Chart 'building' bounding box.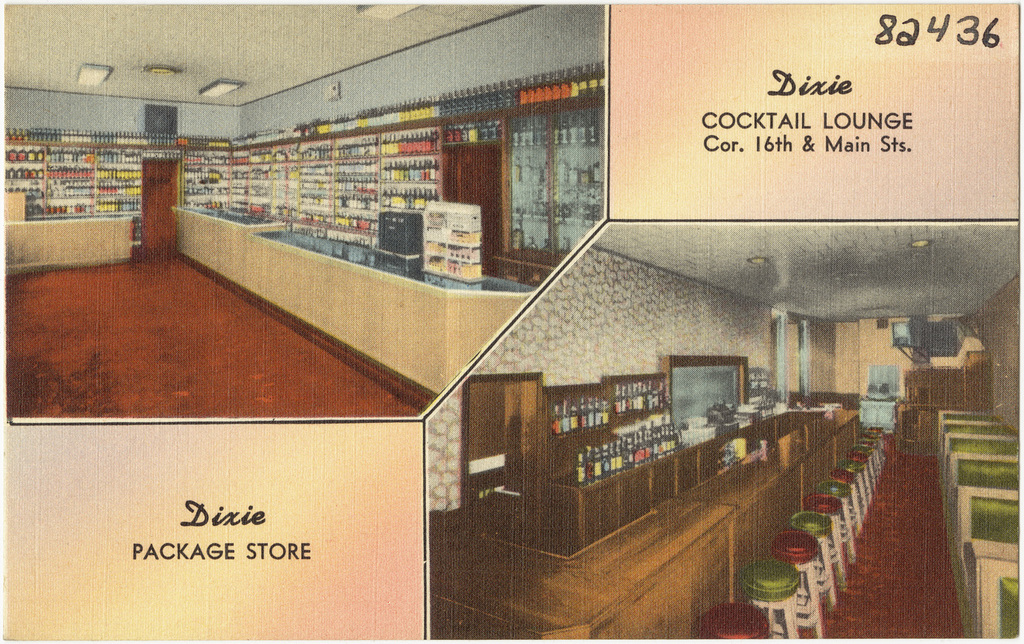
Charted: [427,222,1019,640].
